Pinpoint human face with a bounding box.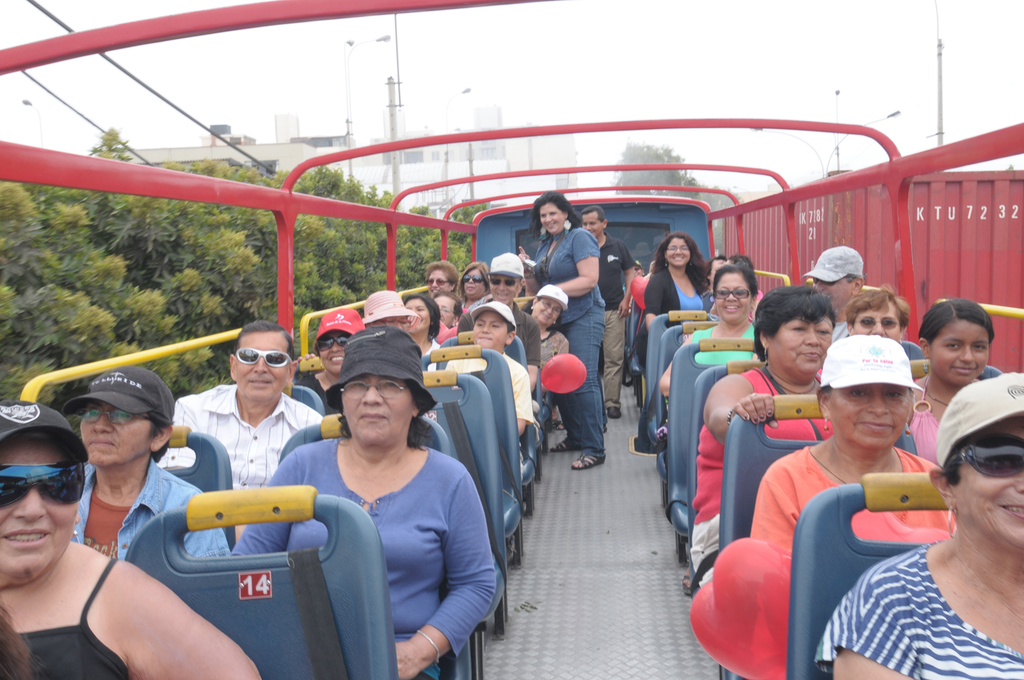
[left=472, top=309, right=505, bottom=354].
